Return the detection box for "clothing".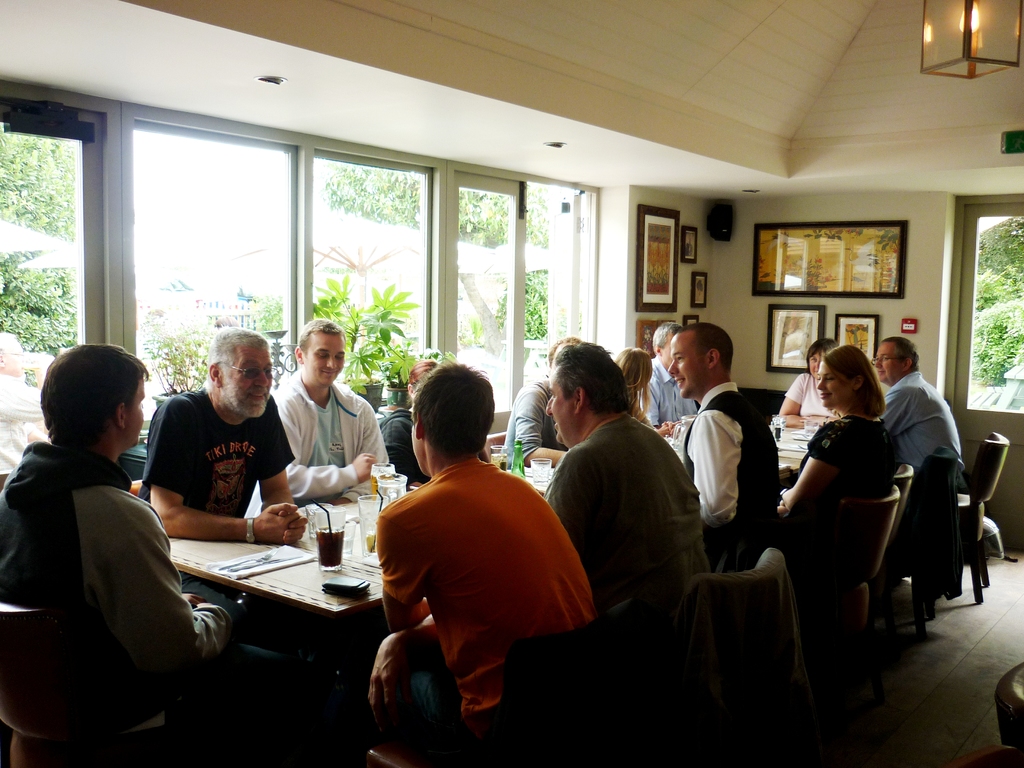
bbox(648, 363, 701, 425).
